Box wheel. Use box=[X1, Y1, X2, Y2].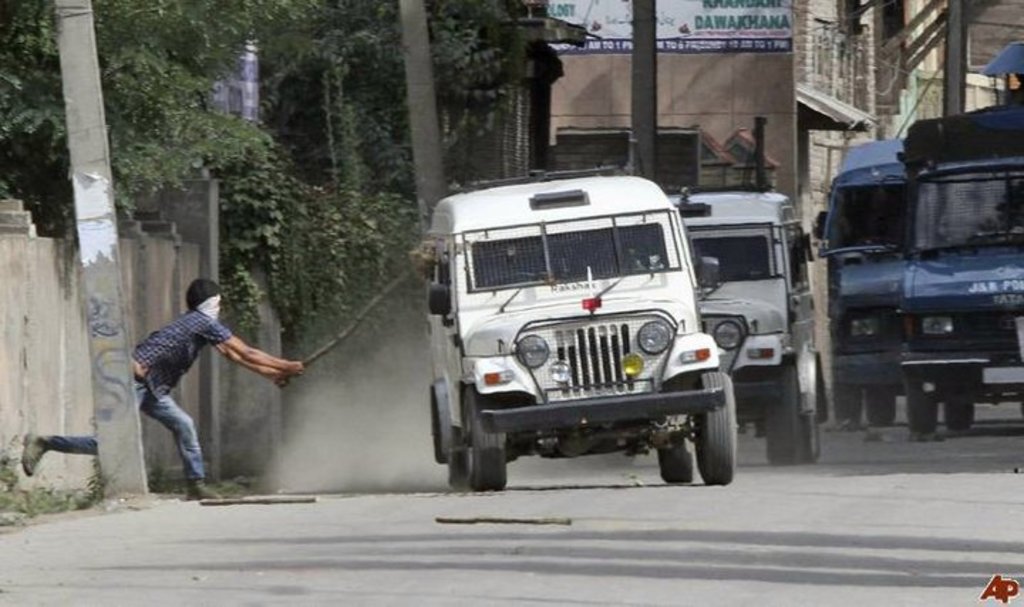
box=[458, 387, 511, 490].
